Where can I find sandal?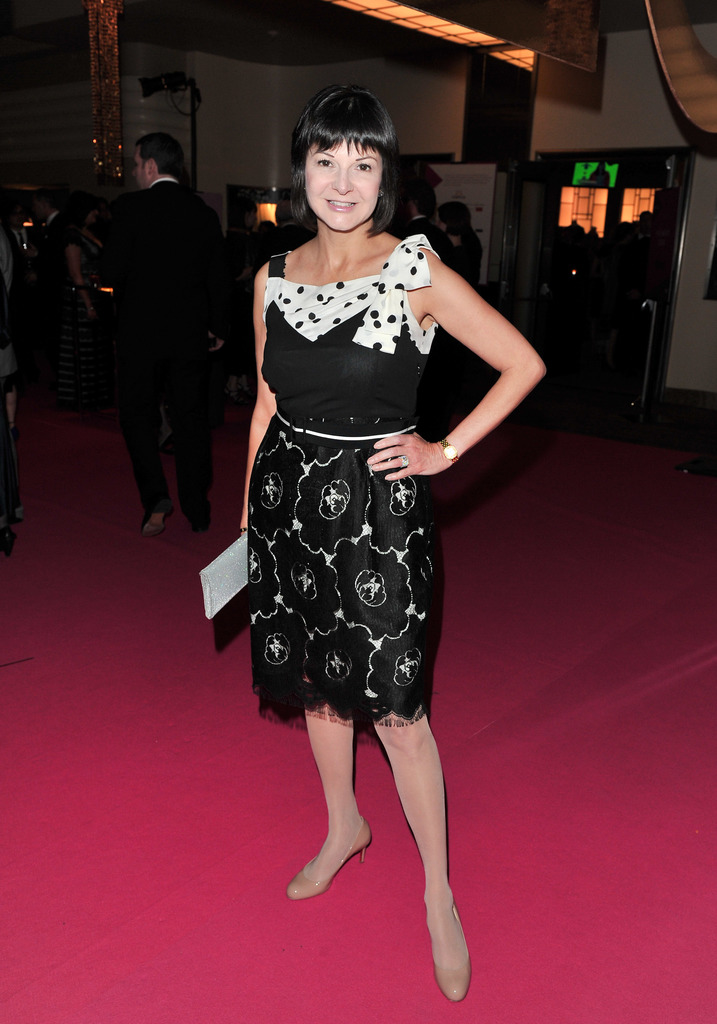
You can find it at select_region(283, 815, 373, 900).
